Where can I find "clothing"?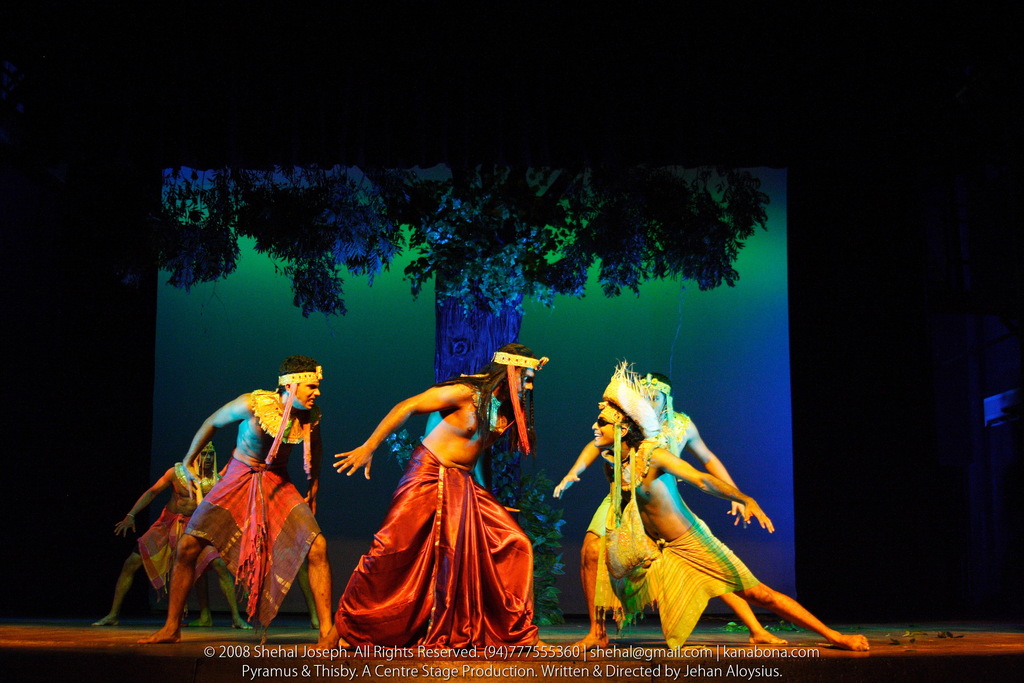
You can find it at 139, 502, 208, 594.
